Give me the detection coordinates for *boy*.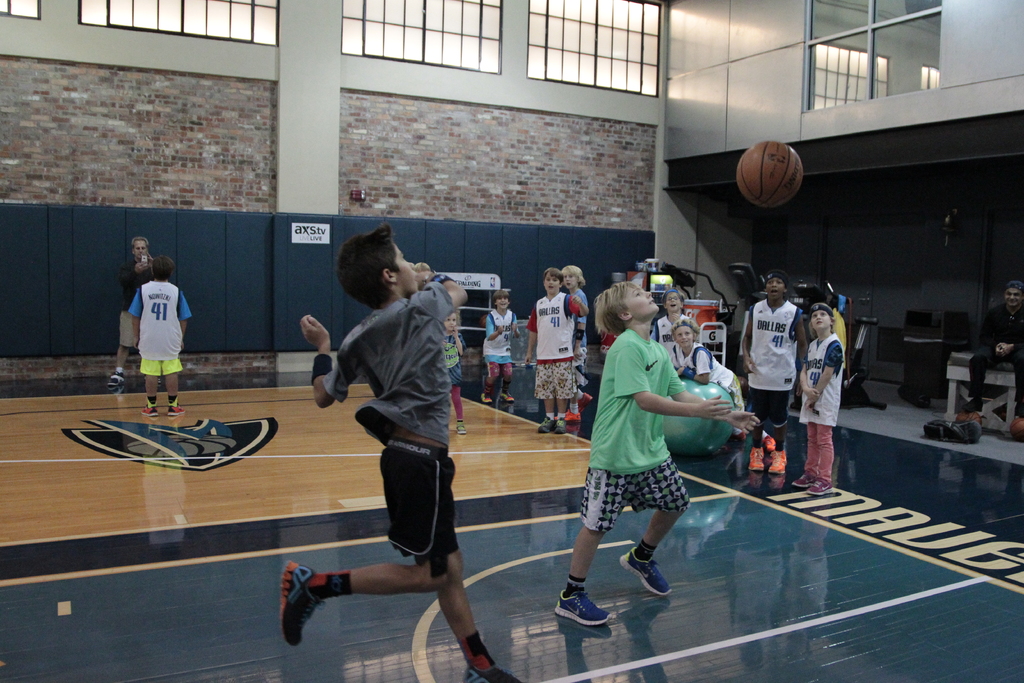
(790, 304, 843, 497).
